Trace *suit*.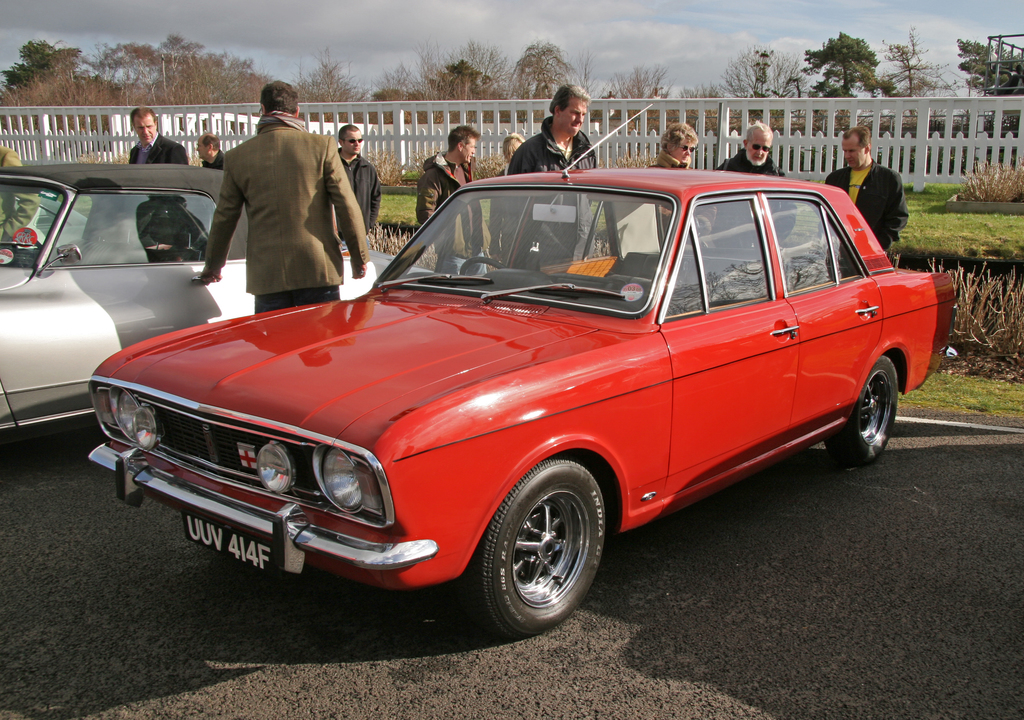
Traced to [x1=127, y1=129, x2=189, y2=165].
